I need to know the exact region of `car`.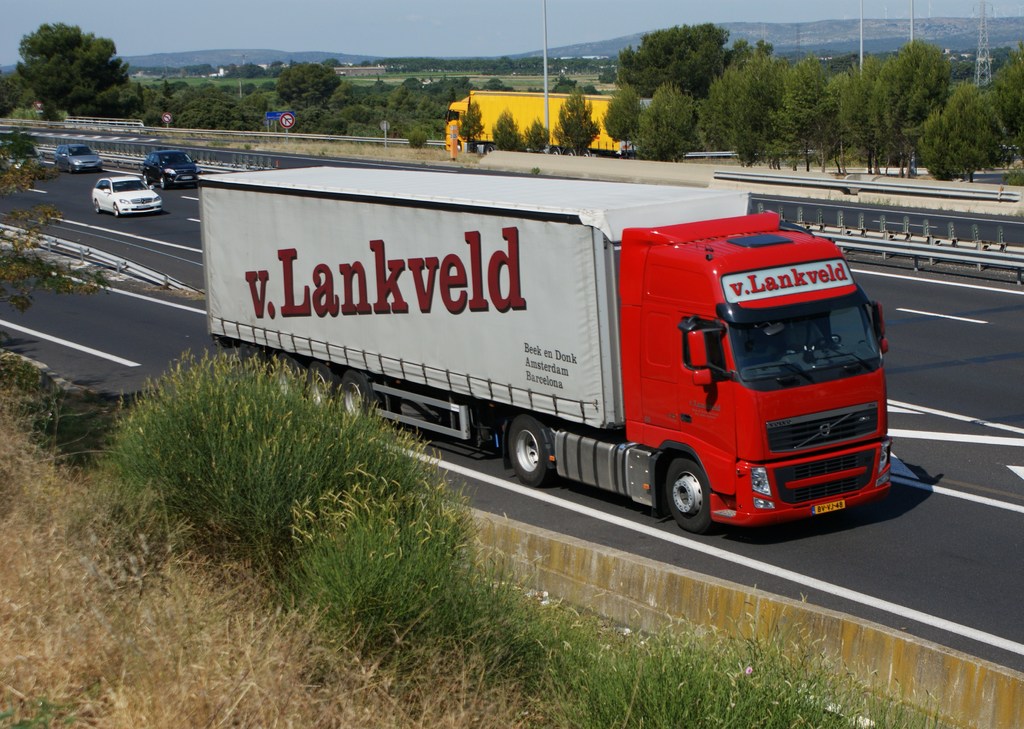
Region: box(86, 174, 166, 222).
